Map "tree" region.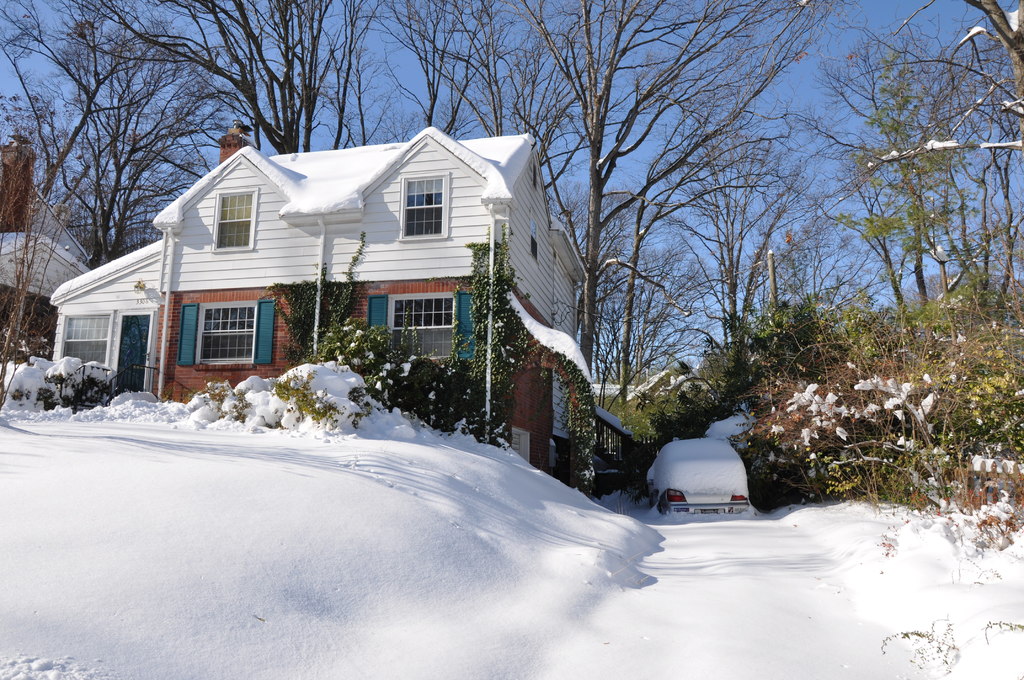
Mapped to 366, 0, 532, 149.
